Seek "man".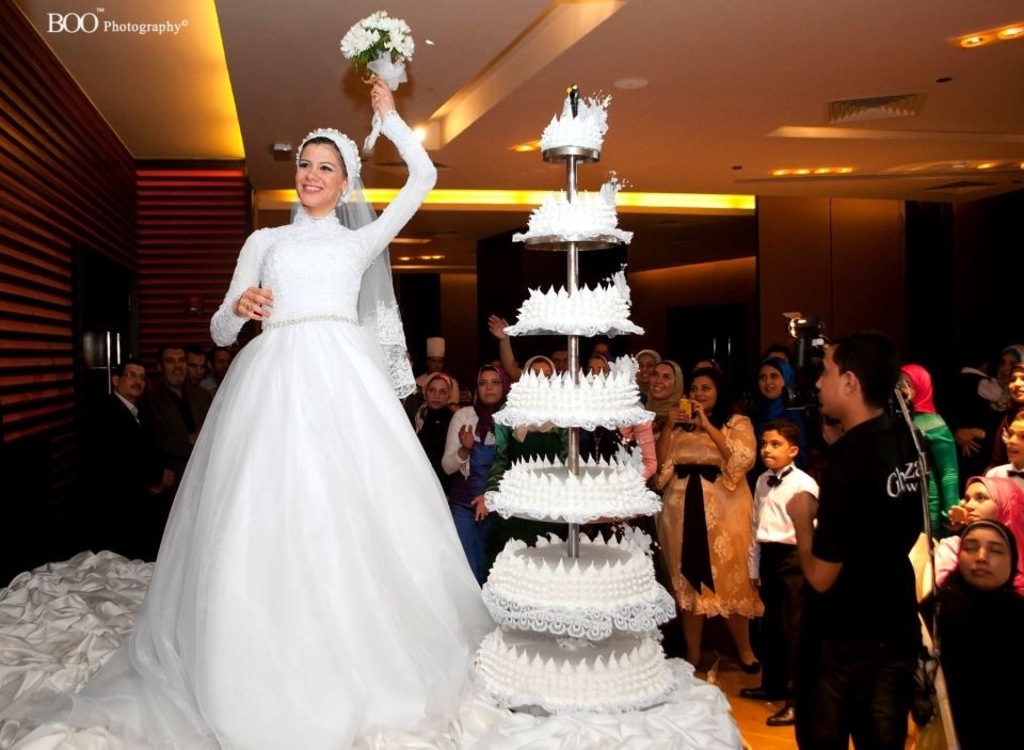
BBox(416, 340, 464, 412).
